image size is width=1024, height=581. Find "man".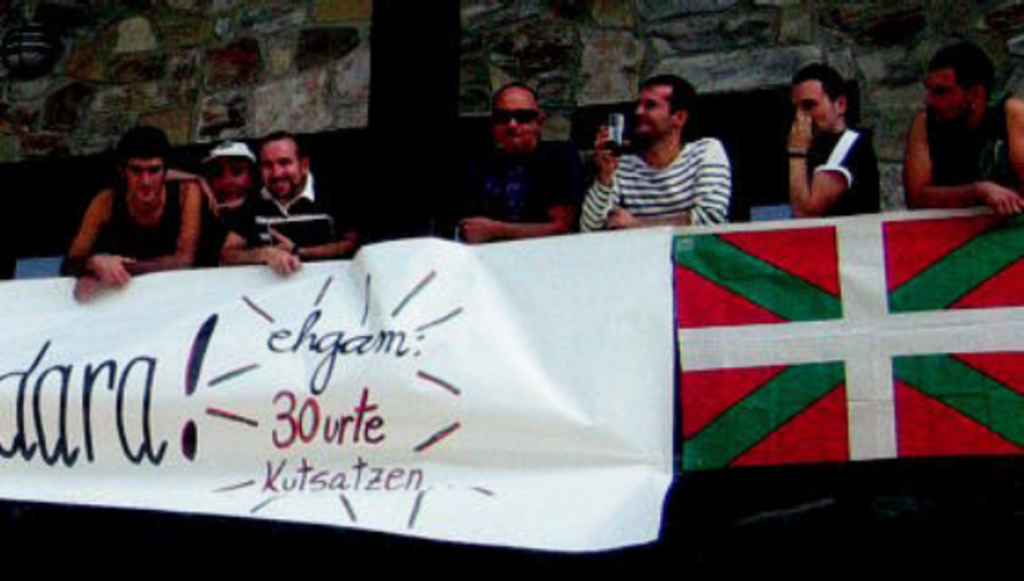
[775,64,894,212].
